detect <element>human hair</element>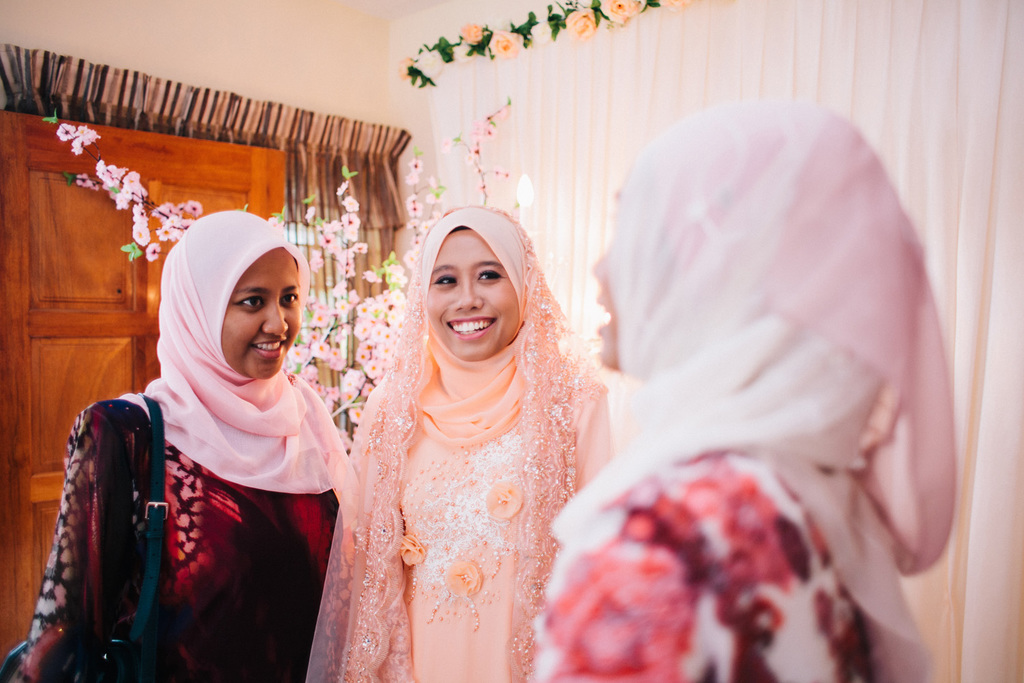
left=292, top=255, right=300, bottom=275
